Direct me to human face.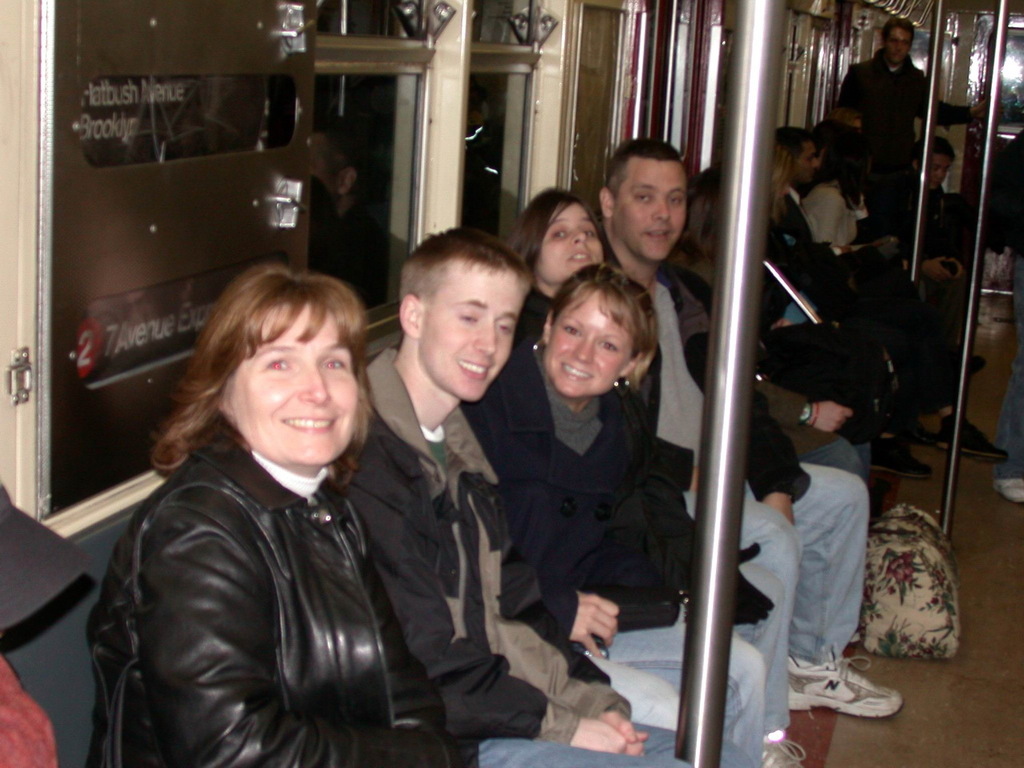
Direction: bbox(231, 299, 355, 463).
